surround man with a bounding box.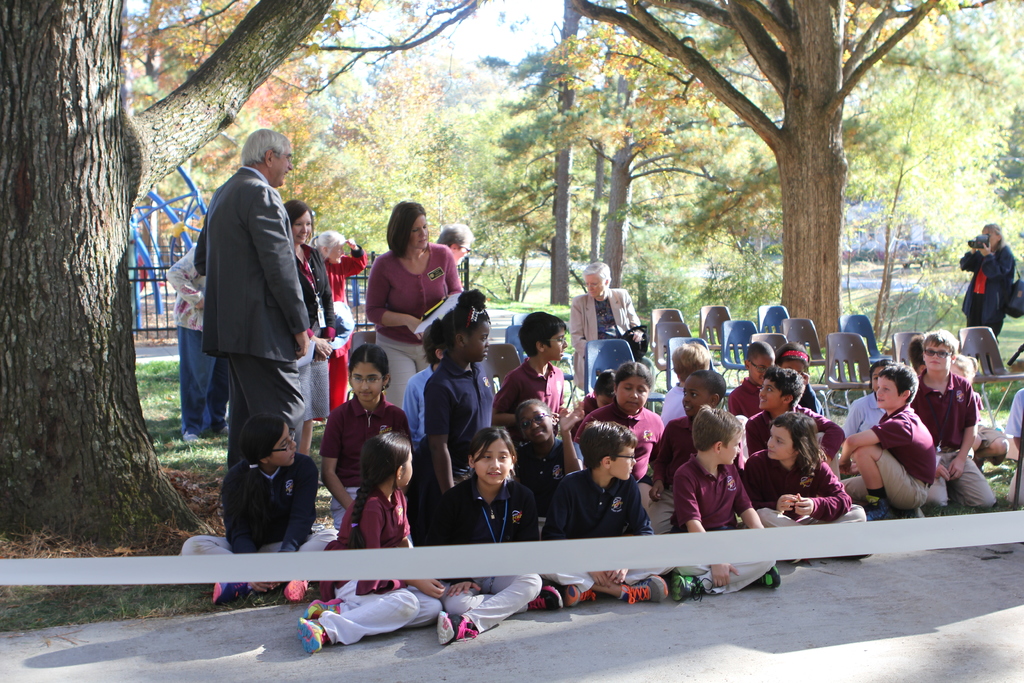
region(193, 117, 330, 570).
